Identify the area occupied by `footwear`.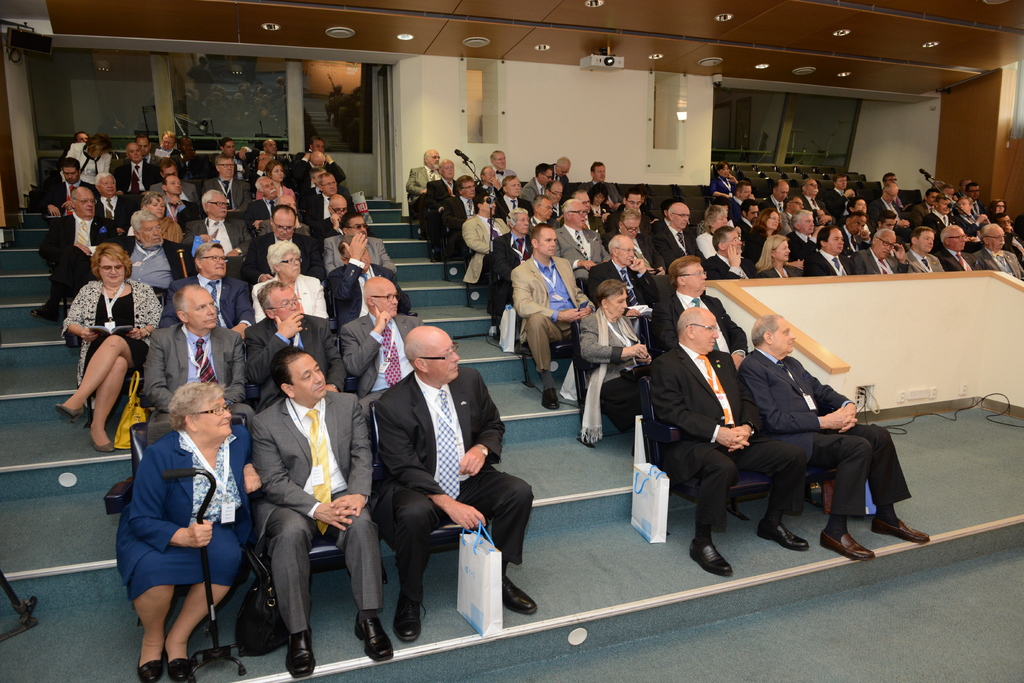
Area: [390,591,426,638].
